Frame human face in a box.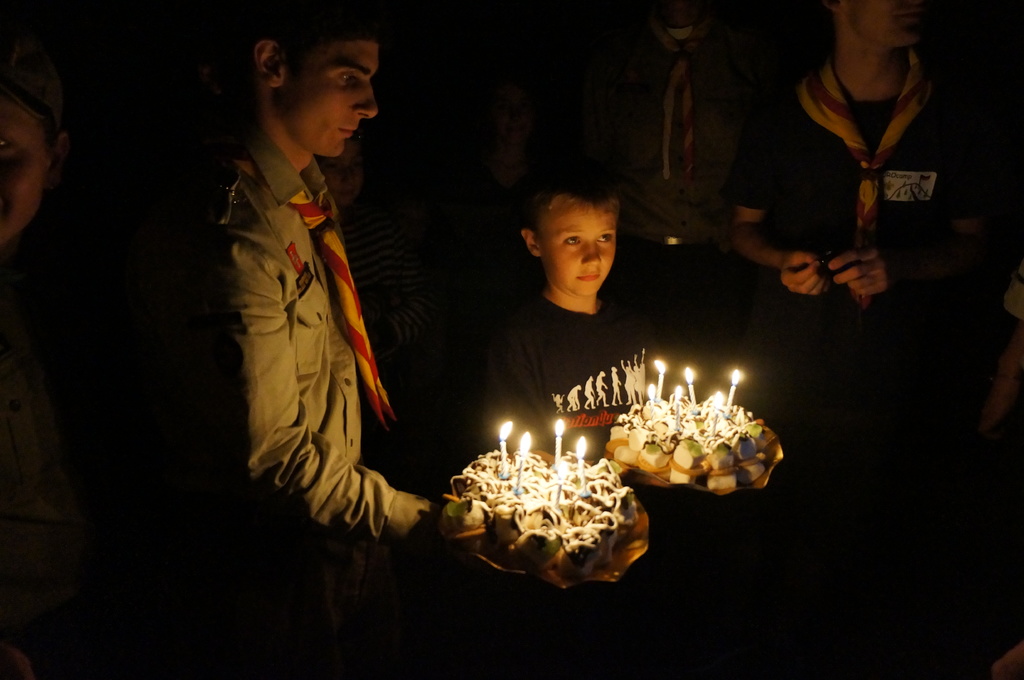
box=[288, 37, 380, 167].
